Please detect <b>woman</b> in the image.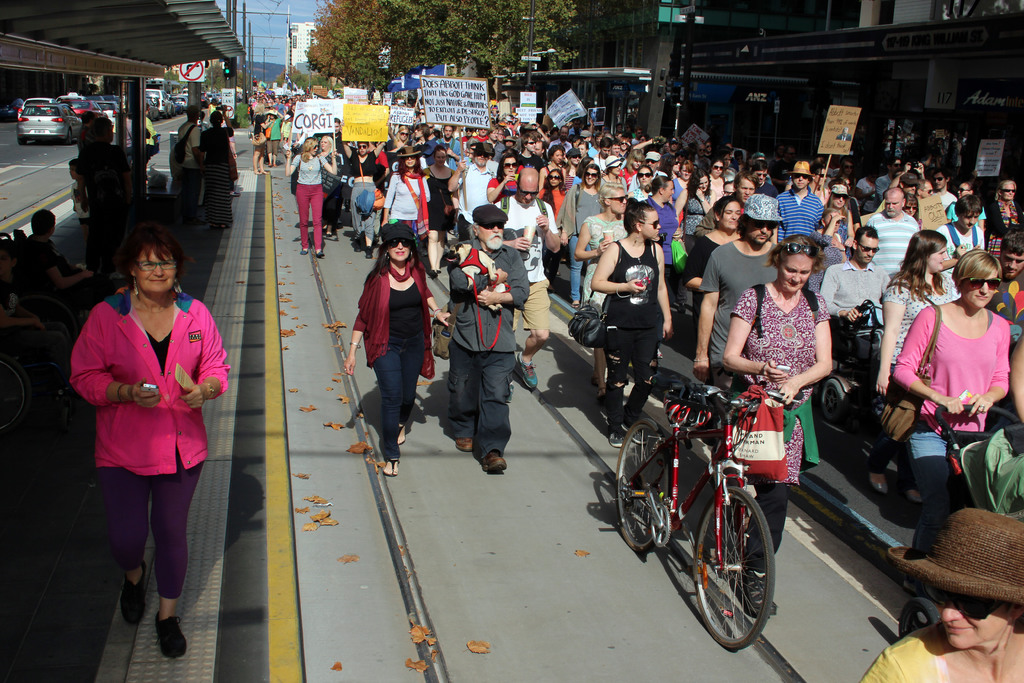
[left=872, top=228, right=961, bottom=492].
